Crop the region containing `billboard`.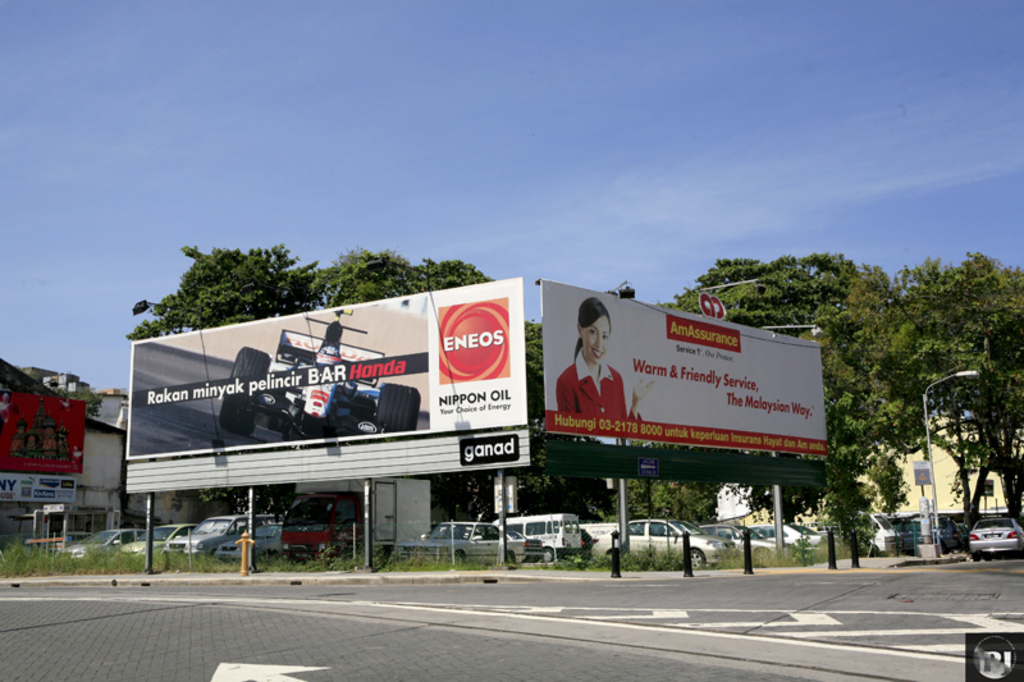
Crop region: (left=128, top=282, right=535, bottom=457).
